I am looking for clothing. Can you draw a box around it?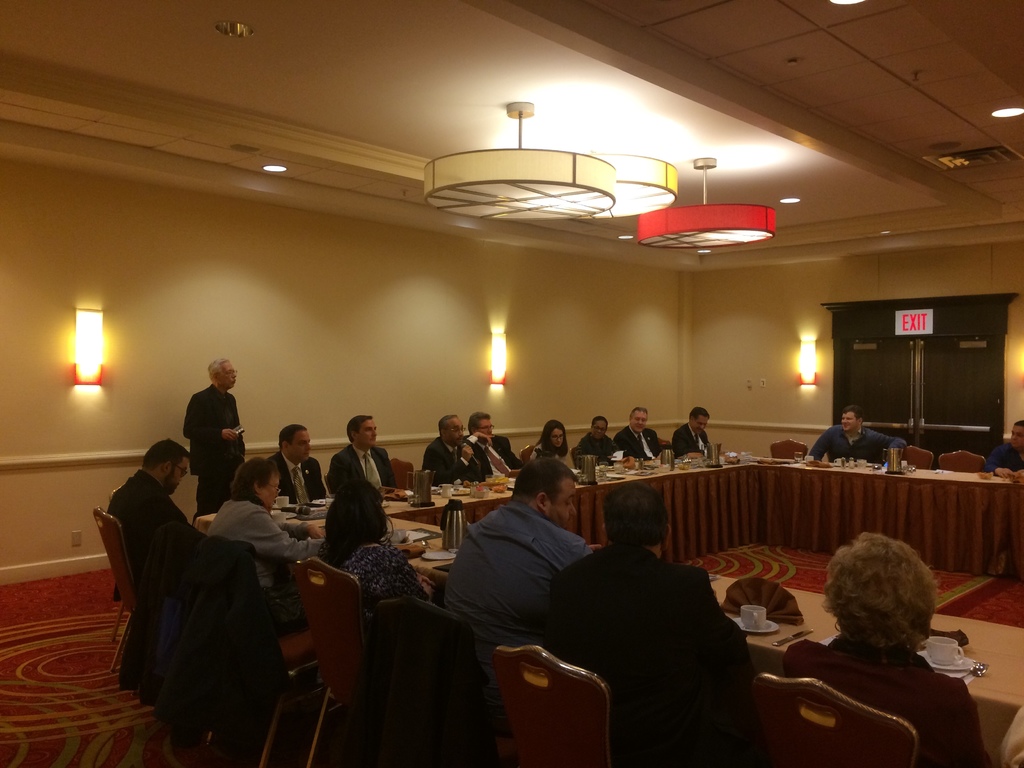
Sure, the bounding box is {"x1": 464, "y1": 433, "x2": 524, "y2": 472}.
